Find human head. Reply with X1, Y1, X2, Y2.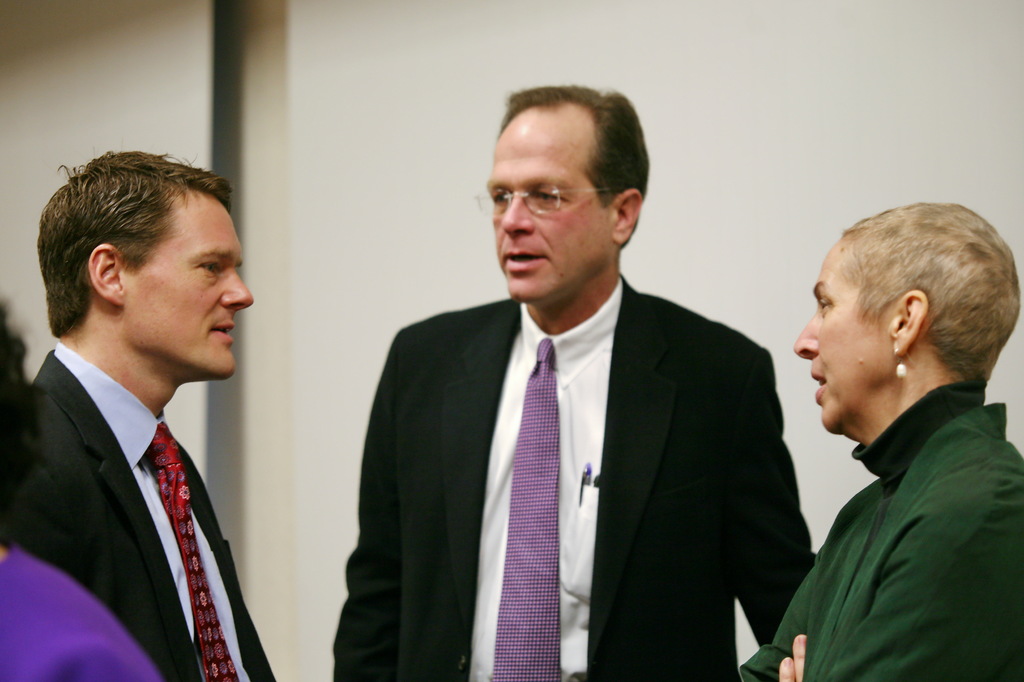
474, 81, 650, 309.
